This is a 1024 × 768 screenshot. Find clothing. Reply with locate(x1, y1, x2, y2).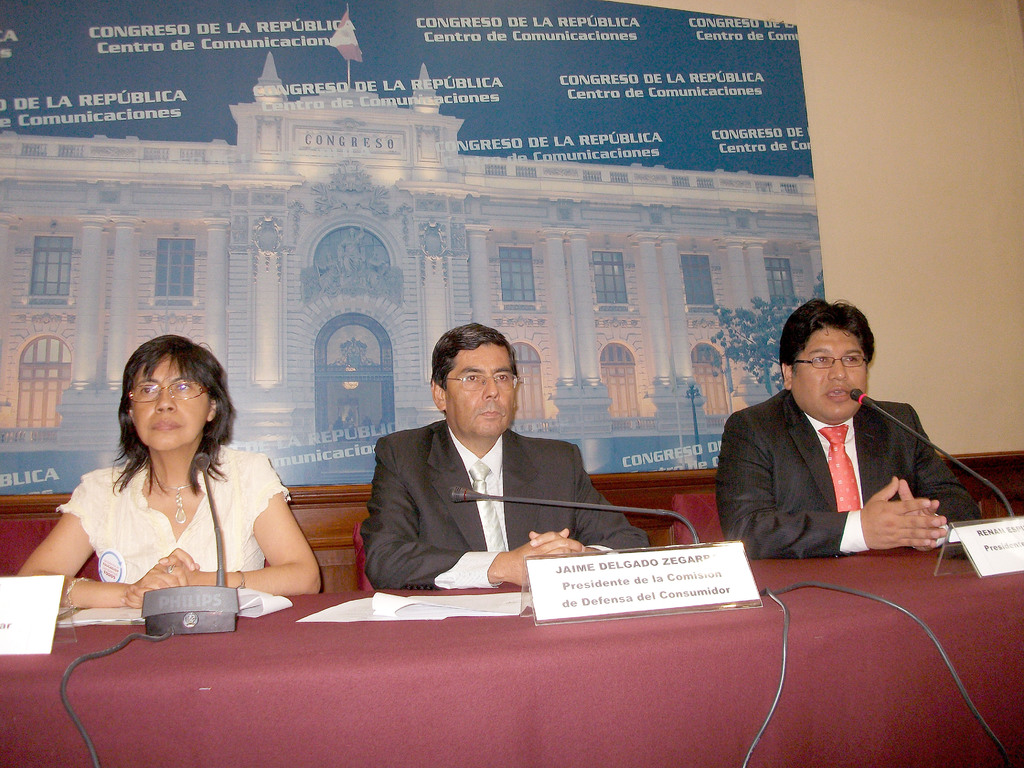
locate(355, 416, 649, 593).
